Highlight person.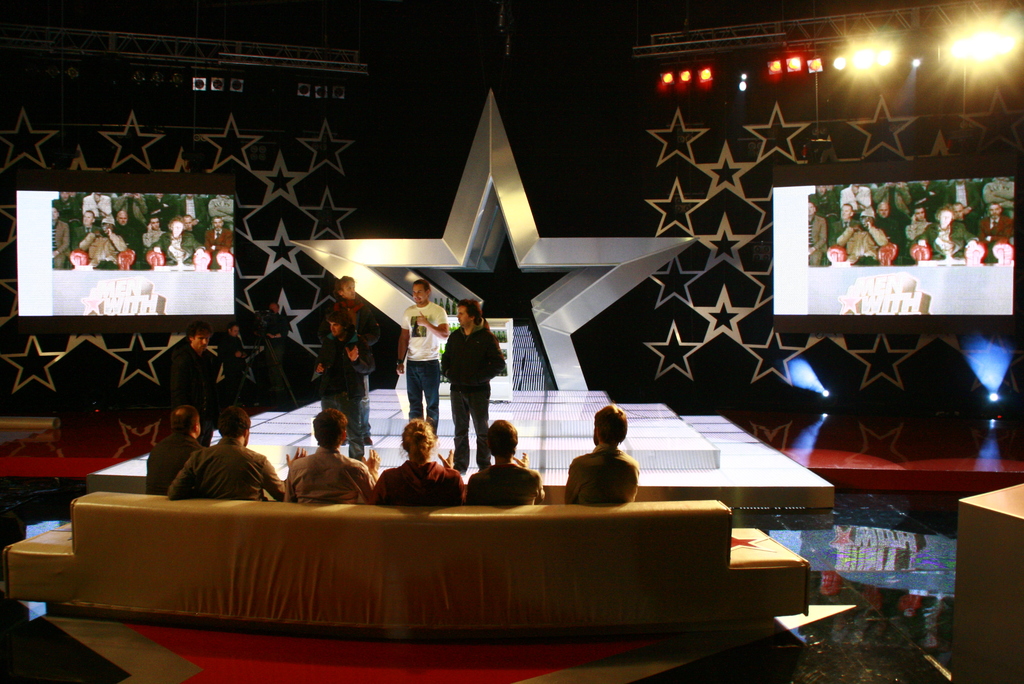
Highlighted region: {"x1": 253, "y1": 305, "x2": 314, "y2": 407}.
